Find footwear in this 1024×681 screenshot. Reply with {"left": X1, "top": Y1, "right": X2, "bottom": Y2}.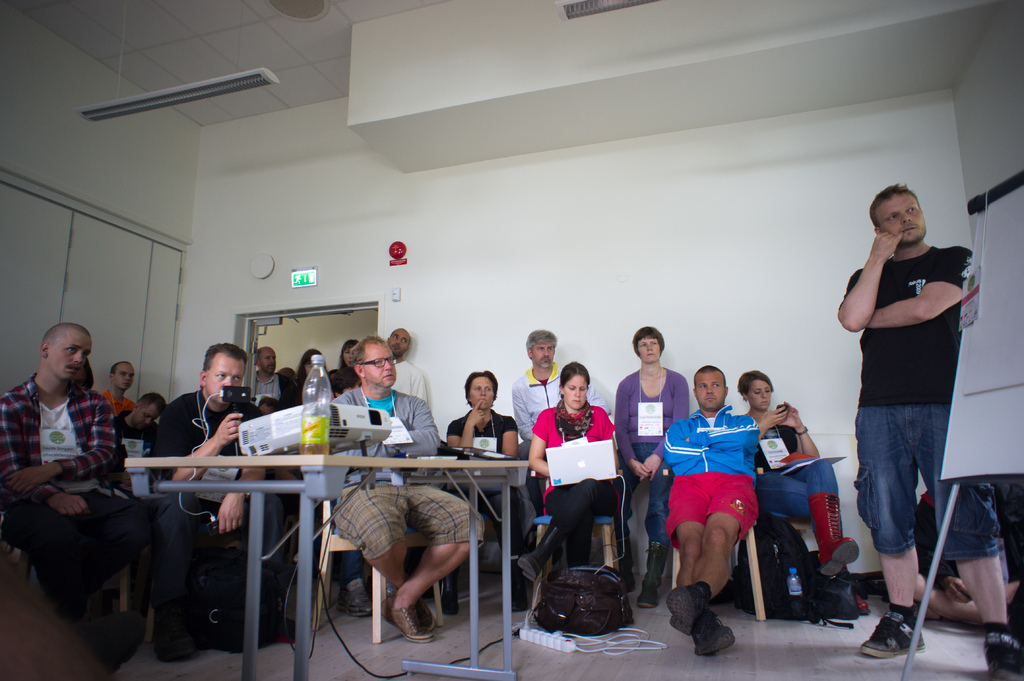
{"left": 860, "top": 600, "right": 929, "bottom": 657}.
